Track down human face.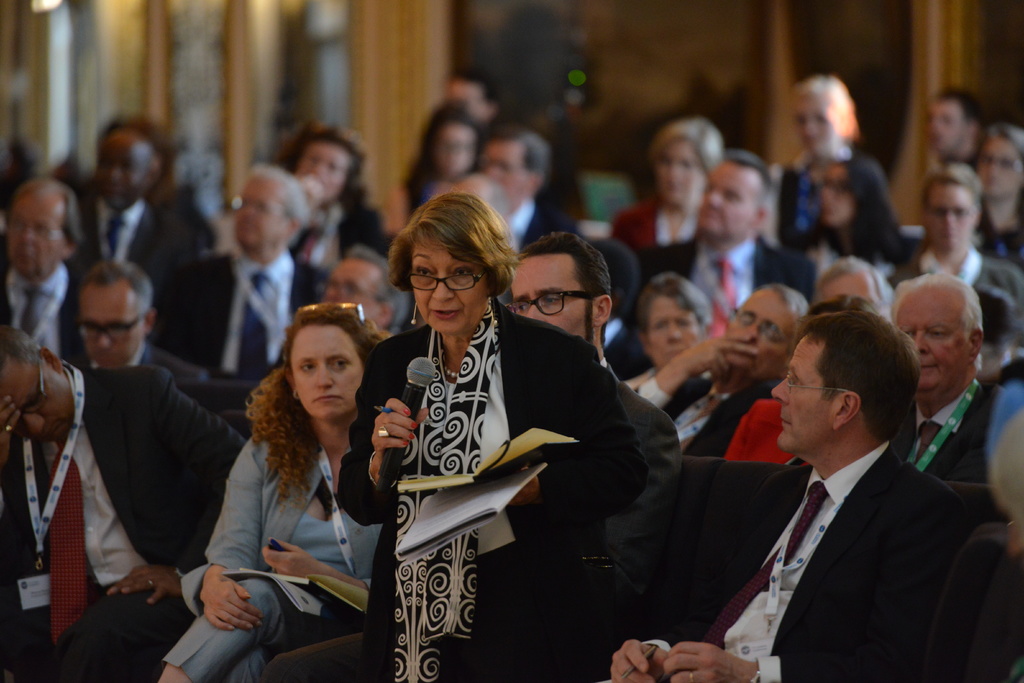
Tracked to [left=403, top=236, right=491, bottom=336].
